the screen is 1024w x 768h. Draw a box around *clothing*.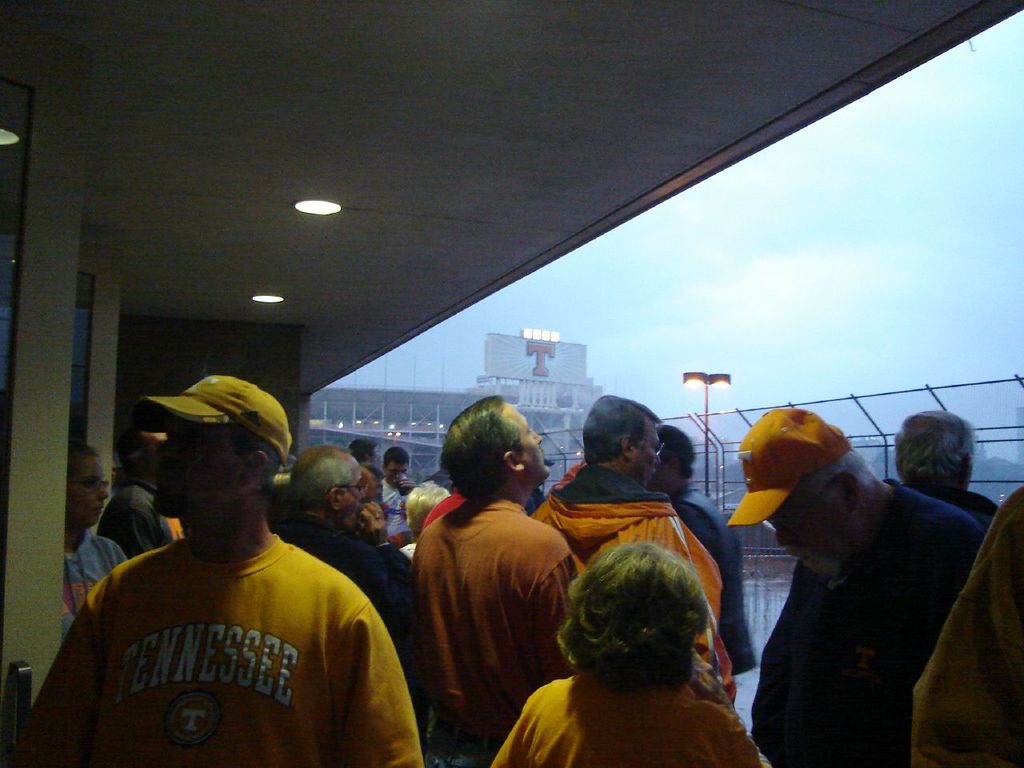
[414, 486, 586, 767].
